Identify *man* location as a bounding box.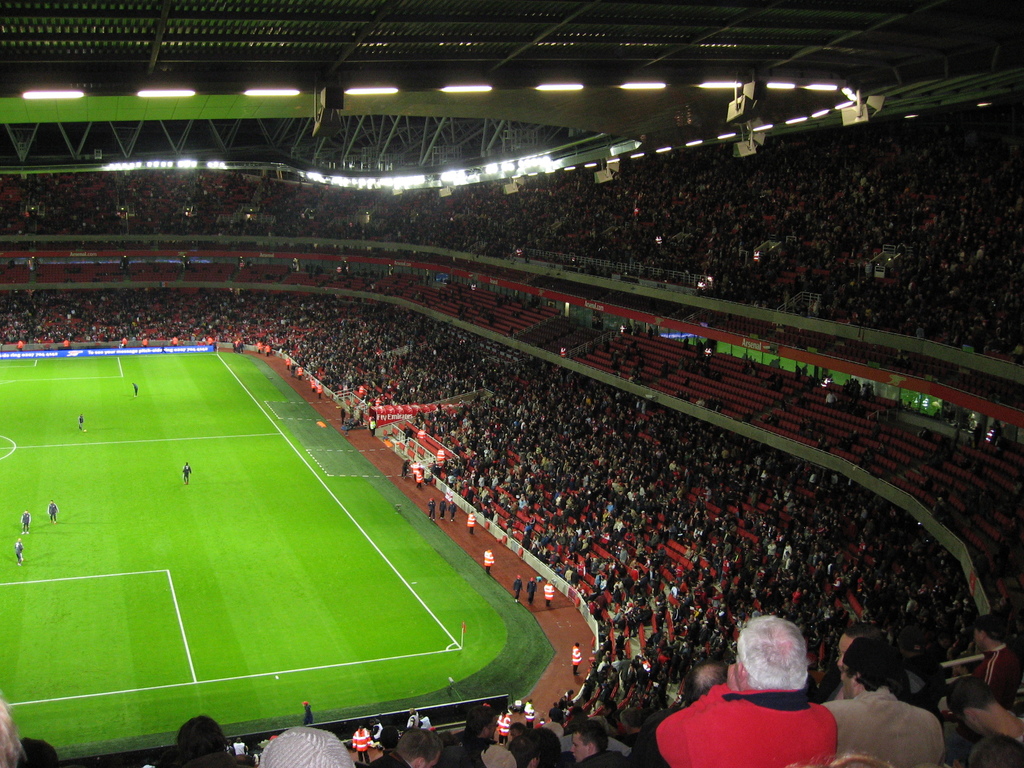
detection(653, 627, 868, 764).
